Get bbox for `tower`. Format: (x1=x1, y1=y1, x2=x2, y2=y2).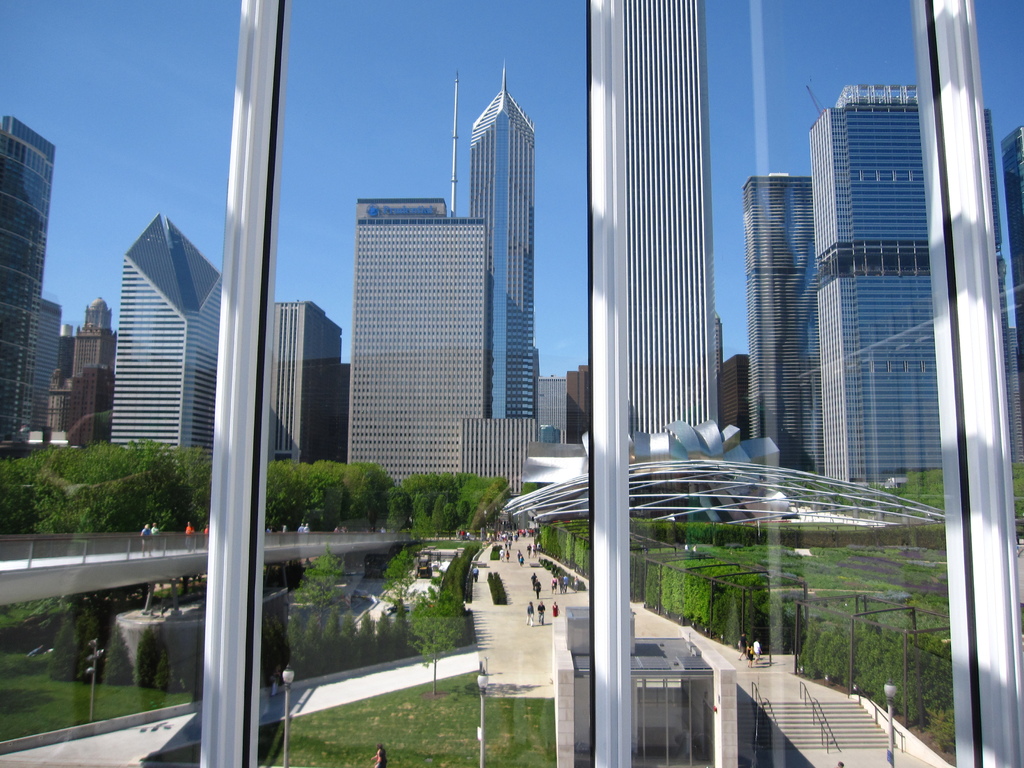
(x1=831, y1=83, x2=1011, y2=482).
